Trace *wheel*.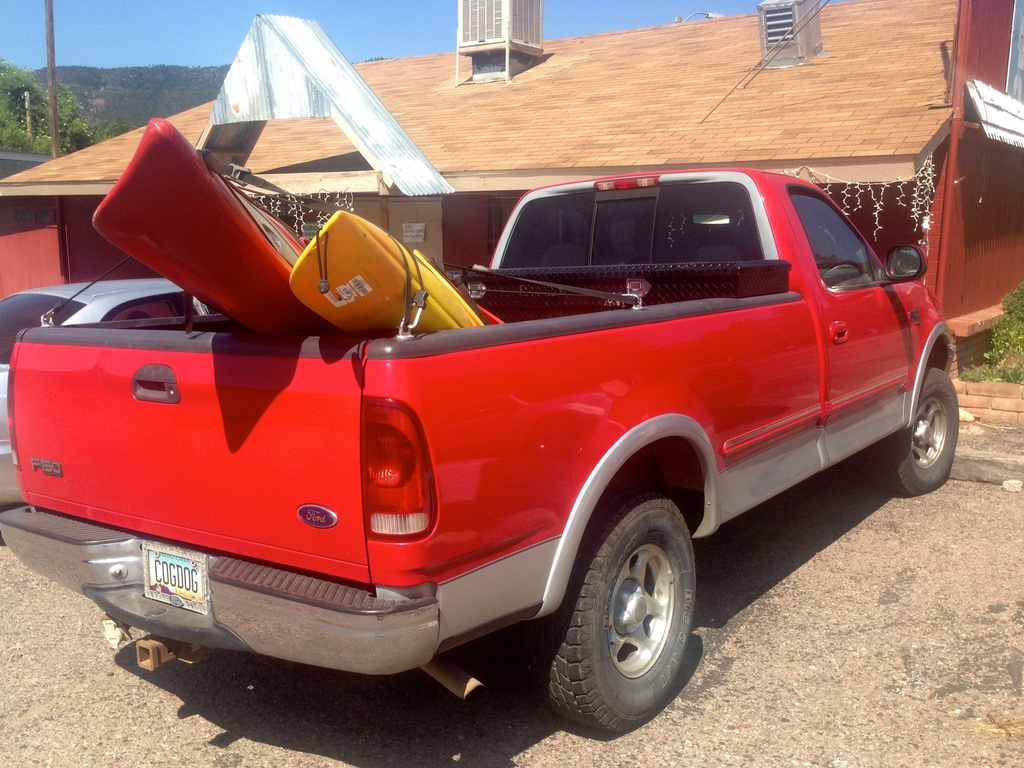
Traced to {"left": 861, "top": 358, "right": 966, "bottom": 498}.
